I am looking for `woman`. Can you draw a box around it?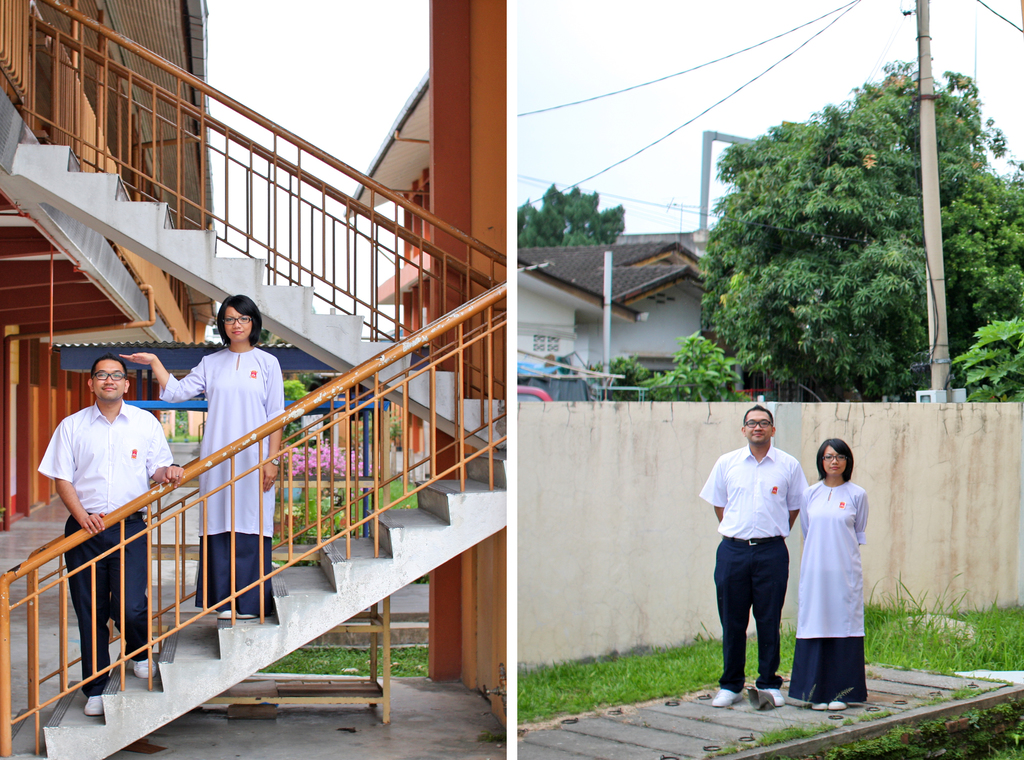
Sure, the bounding box is 118, 293, 286, 620.
